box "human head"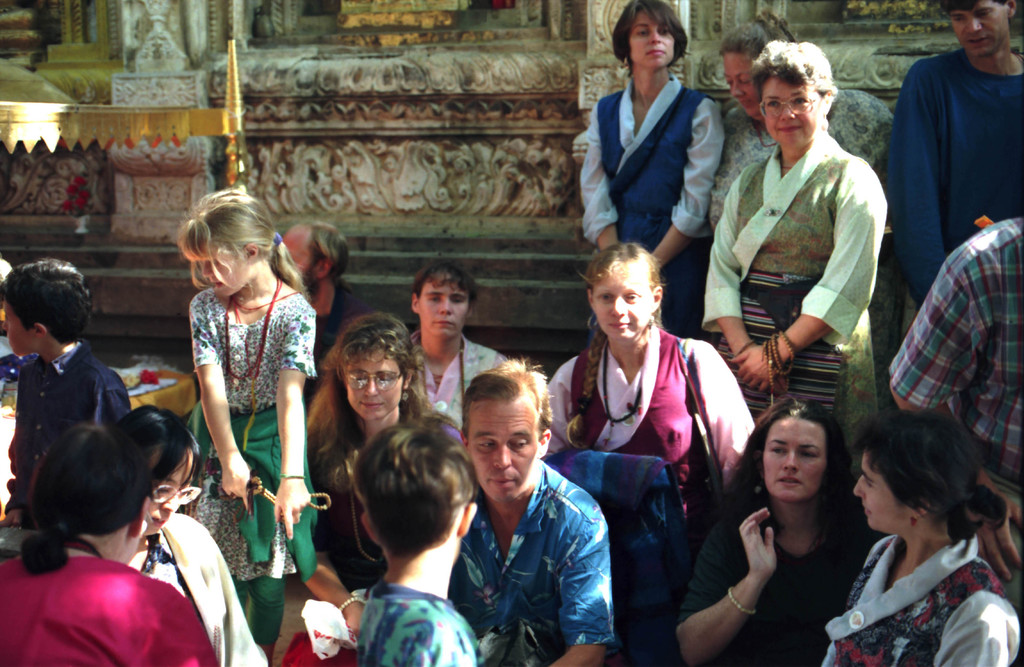
[left=180, top=189, right=274, bottom=302]
